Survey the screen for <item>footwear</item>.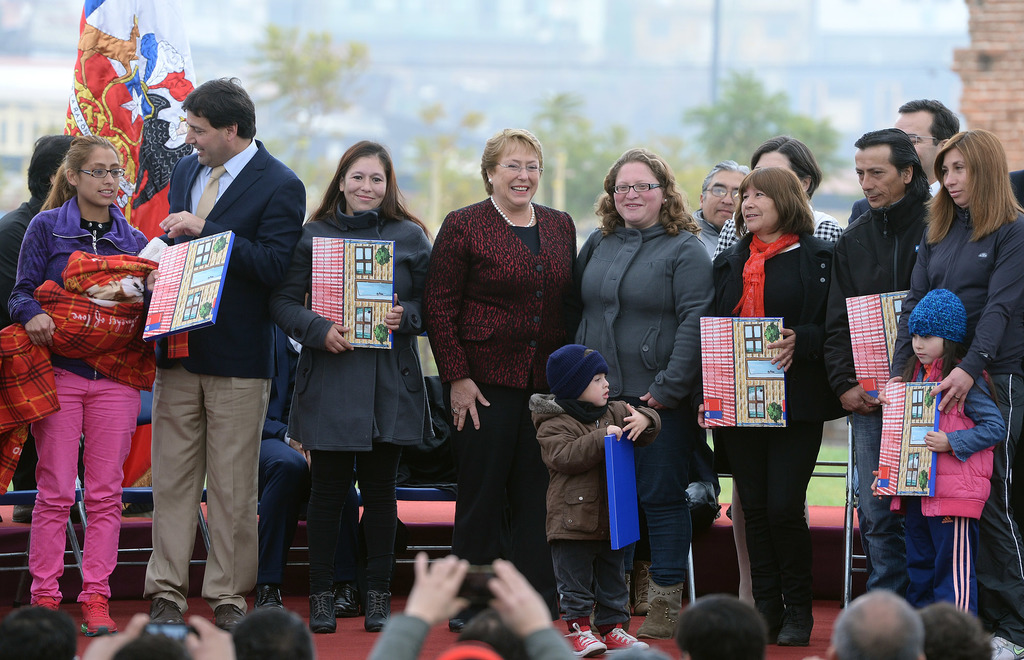
Survey found: Rect(122, 573, 192, 634).
